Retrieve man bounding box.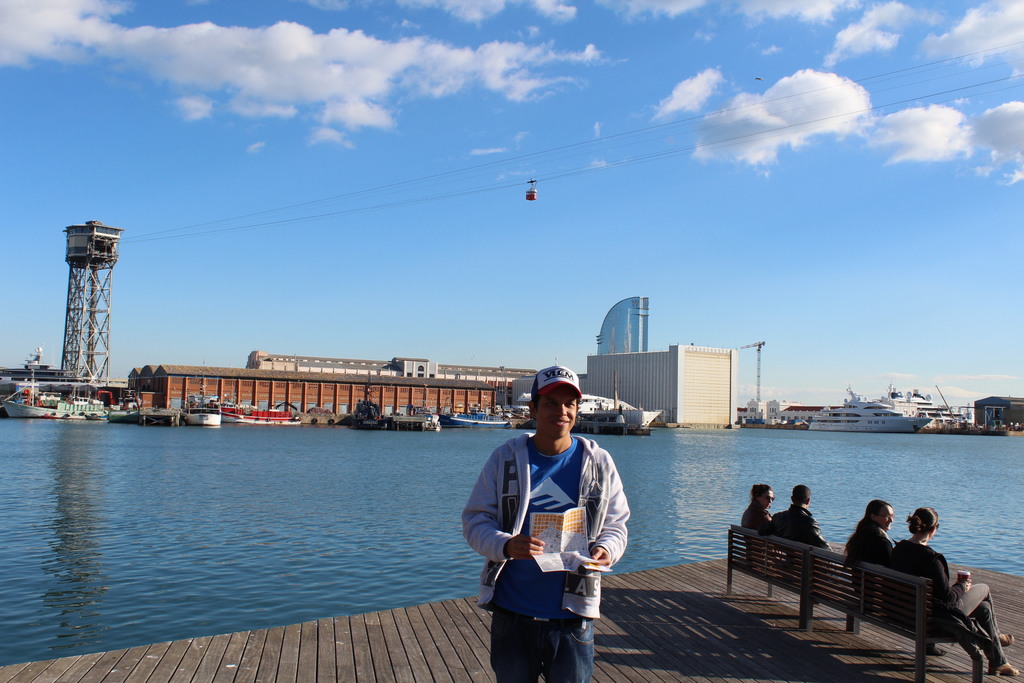
Bounding box: 476:374:636:666.
